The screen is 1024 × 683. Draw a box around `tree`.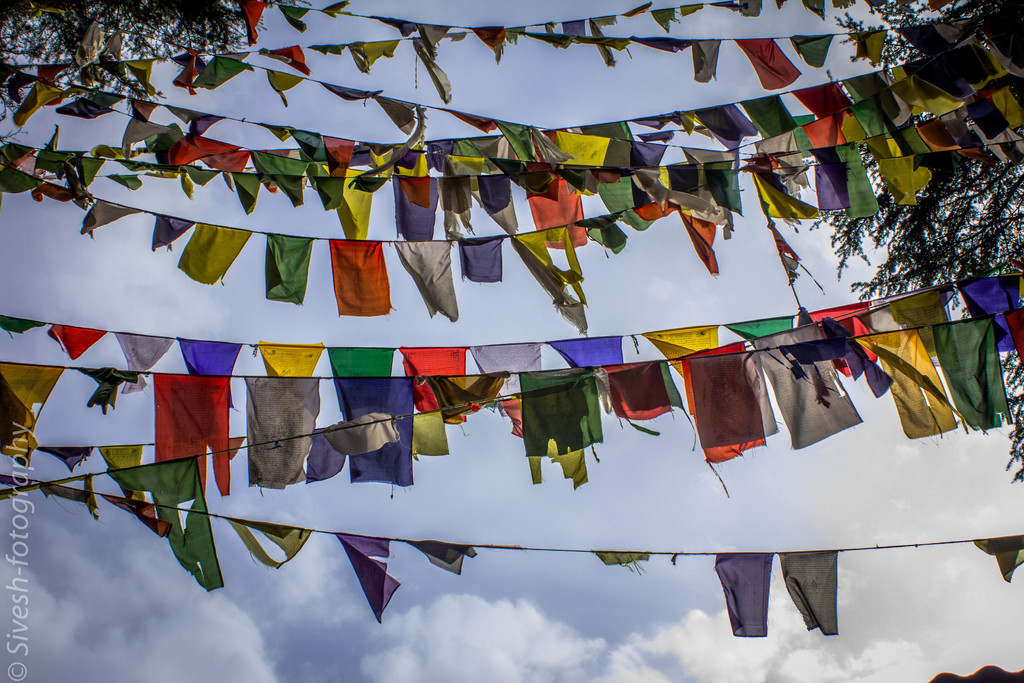
left=778, top=0, right=1023, bottom=497.
